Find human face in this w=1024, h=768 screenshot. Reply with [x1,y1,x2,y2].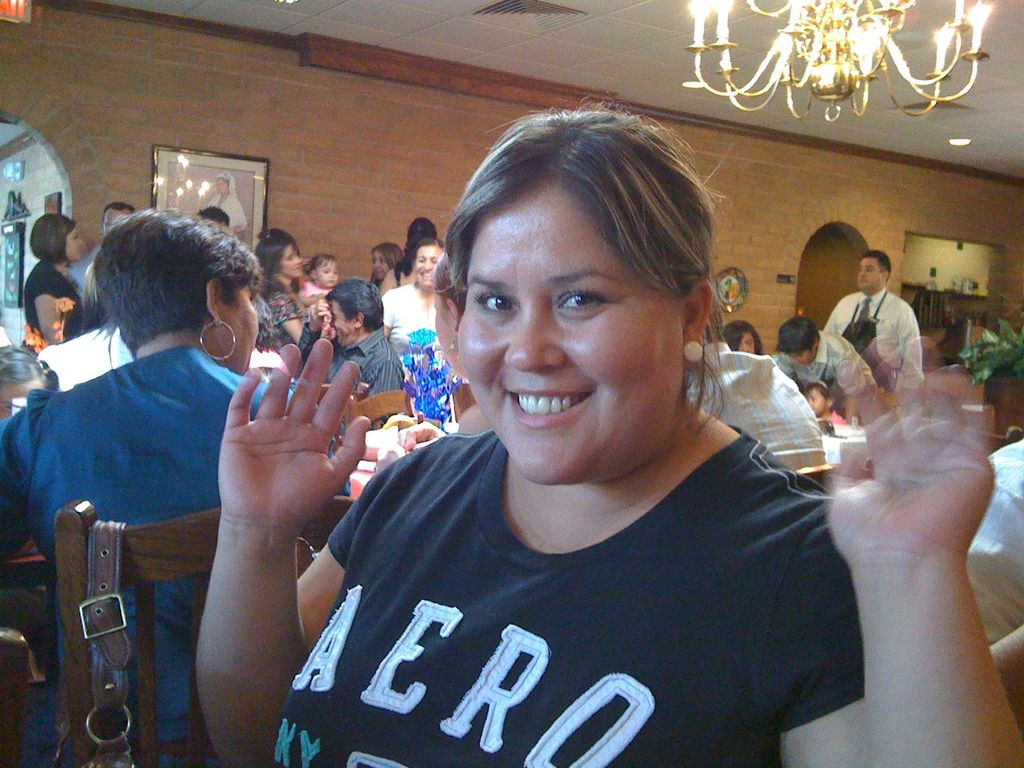
[413,244,441,282].
